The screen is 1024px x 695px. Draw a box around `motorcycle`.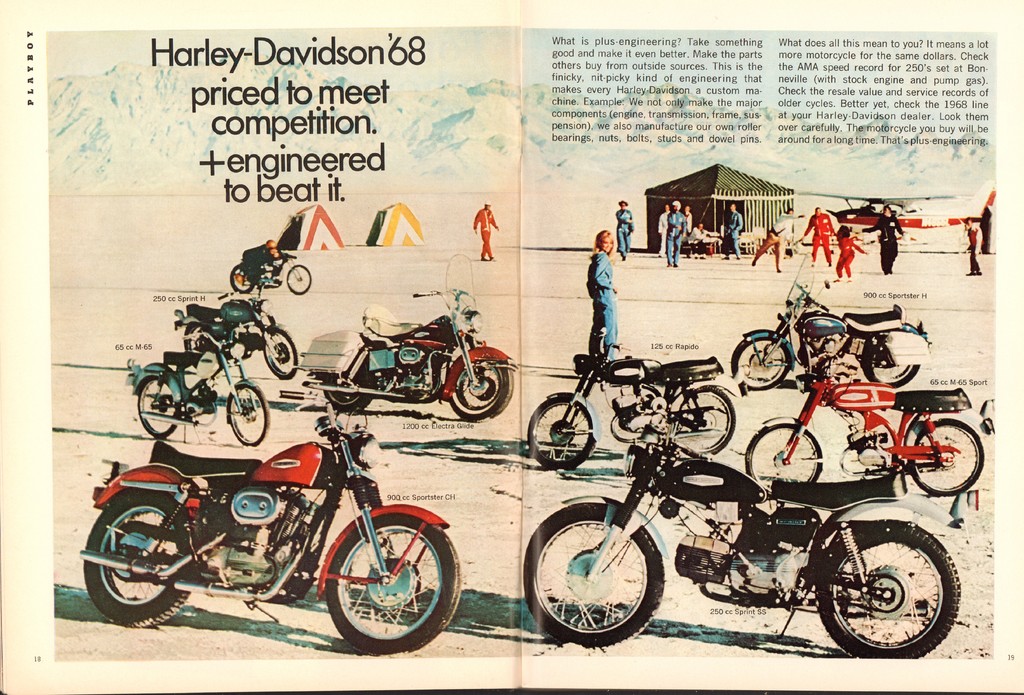
box(79, 361, 467, 654).
